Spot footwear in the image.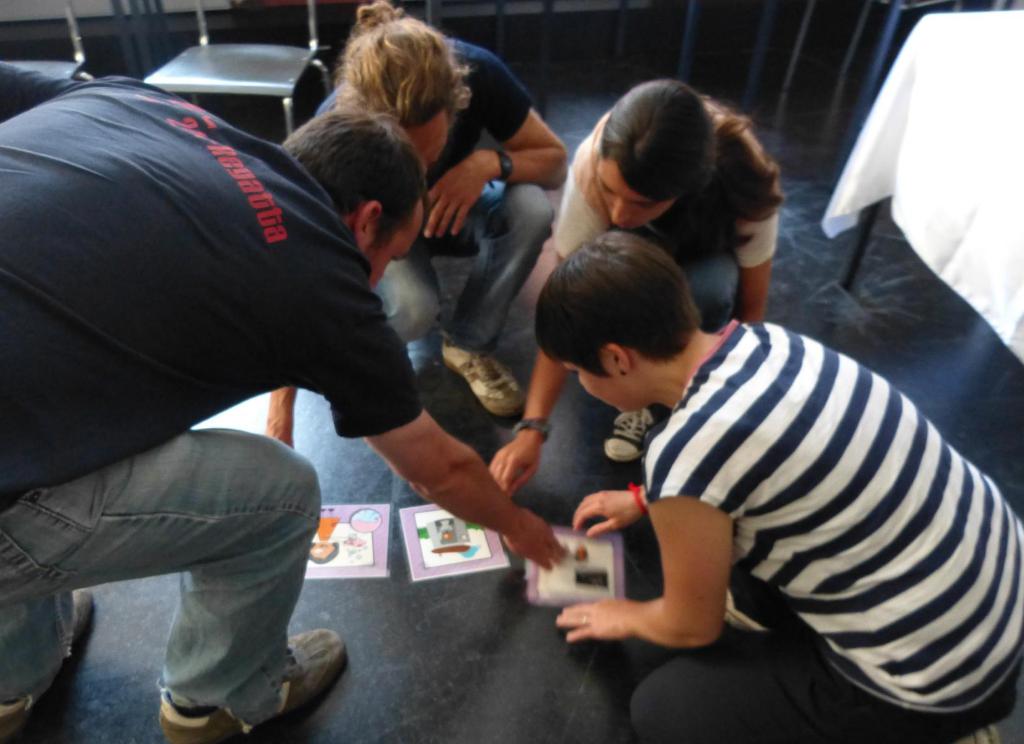
footwear found at BBox(605, 401, 658, 461).
